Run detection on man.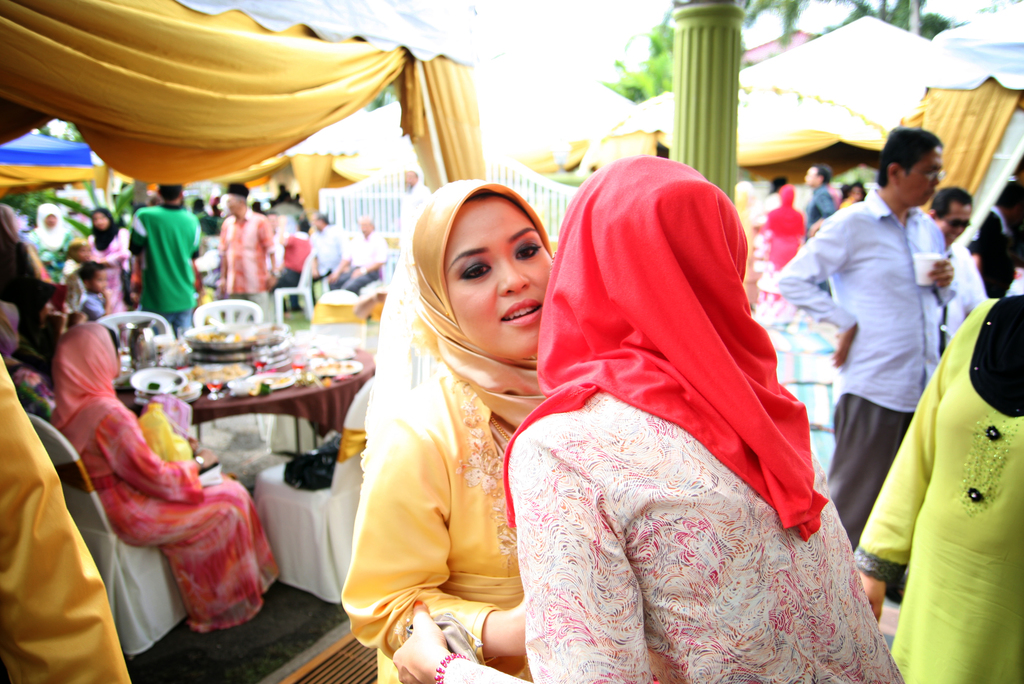
Result: 927,184,977,247.
